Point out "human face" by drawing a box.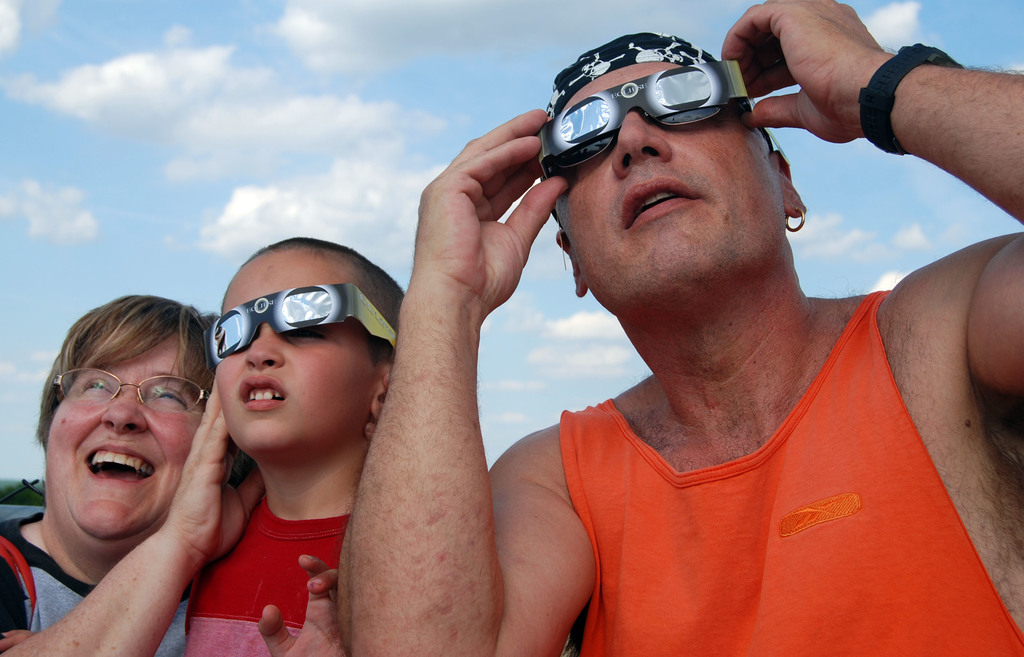
x1=220 y1=261 x2=369 y2=466.
